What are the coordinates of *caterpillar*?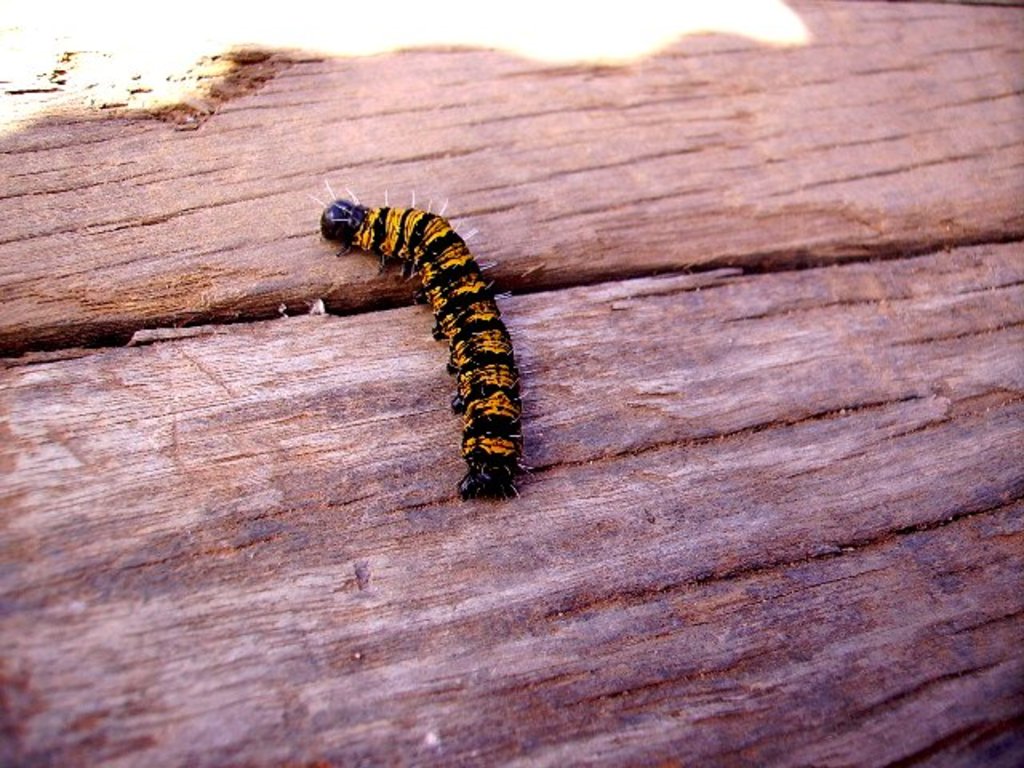
l=307, t=179, r=530, b=507.
